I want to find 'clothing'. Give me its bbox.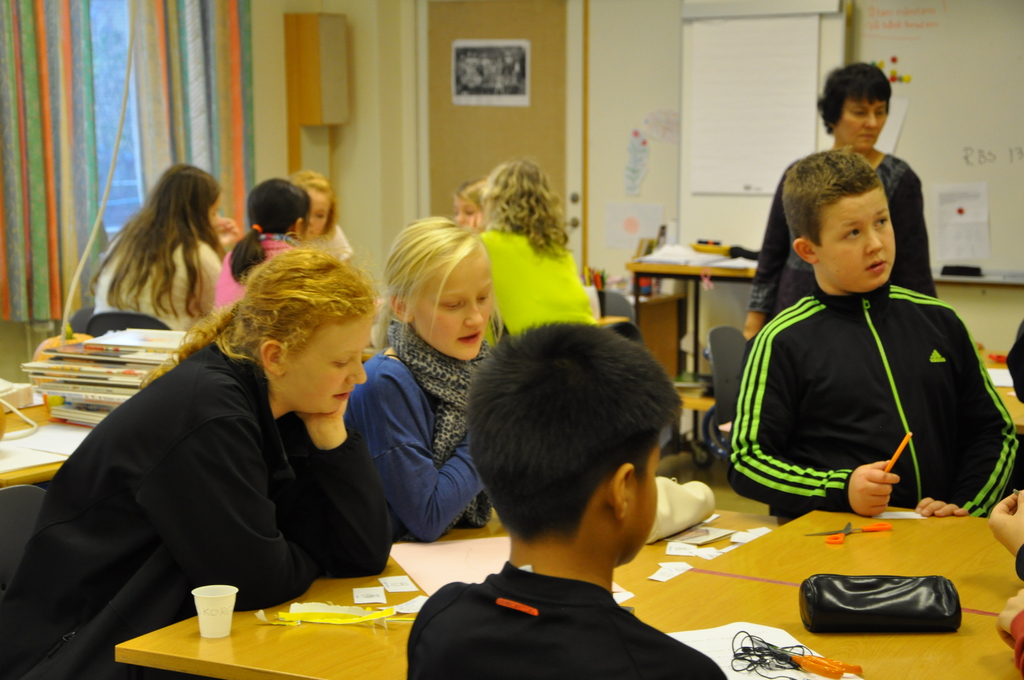
x1=210 y1=234 x2=290 y2=313.
